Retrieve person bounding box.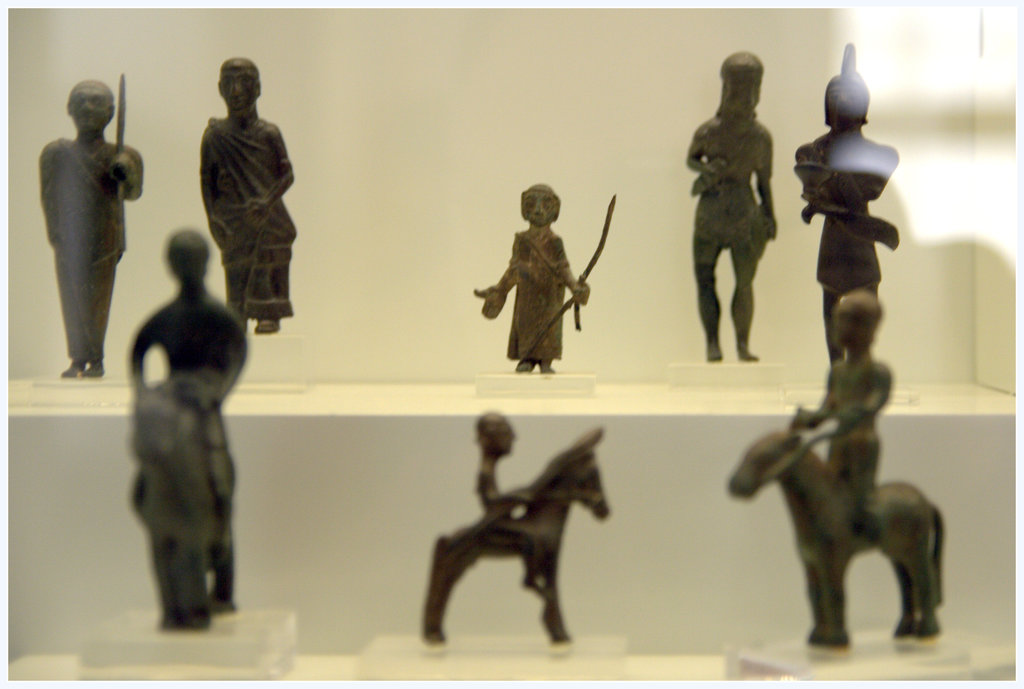
Bounding box: <bbox>476, 183, 591, 372</bbox>.
